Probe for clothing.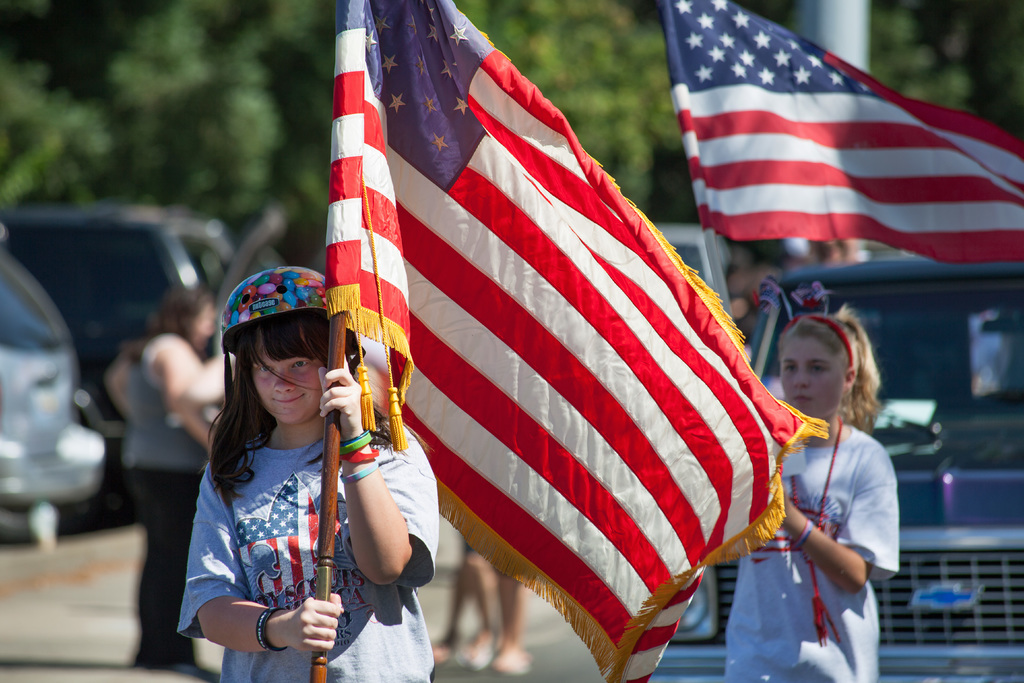
Probe result: region(177, 419, 467, 682).
